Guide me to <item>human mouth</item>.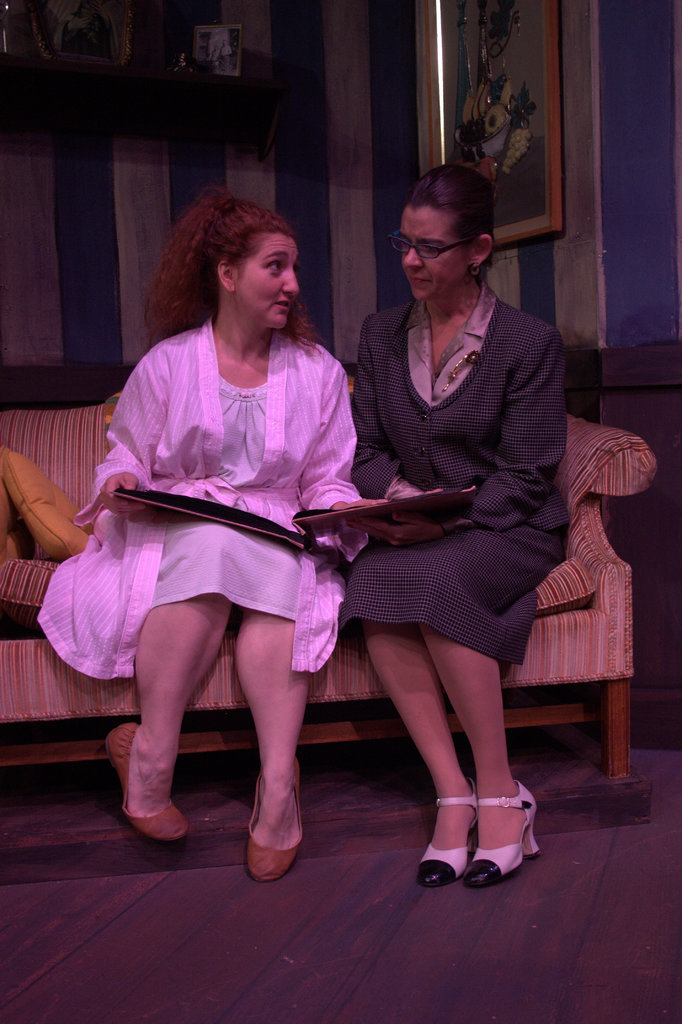
Guidance: 409,273,437,291.
